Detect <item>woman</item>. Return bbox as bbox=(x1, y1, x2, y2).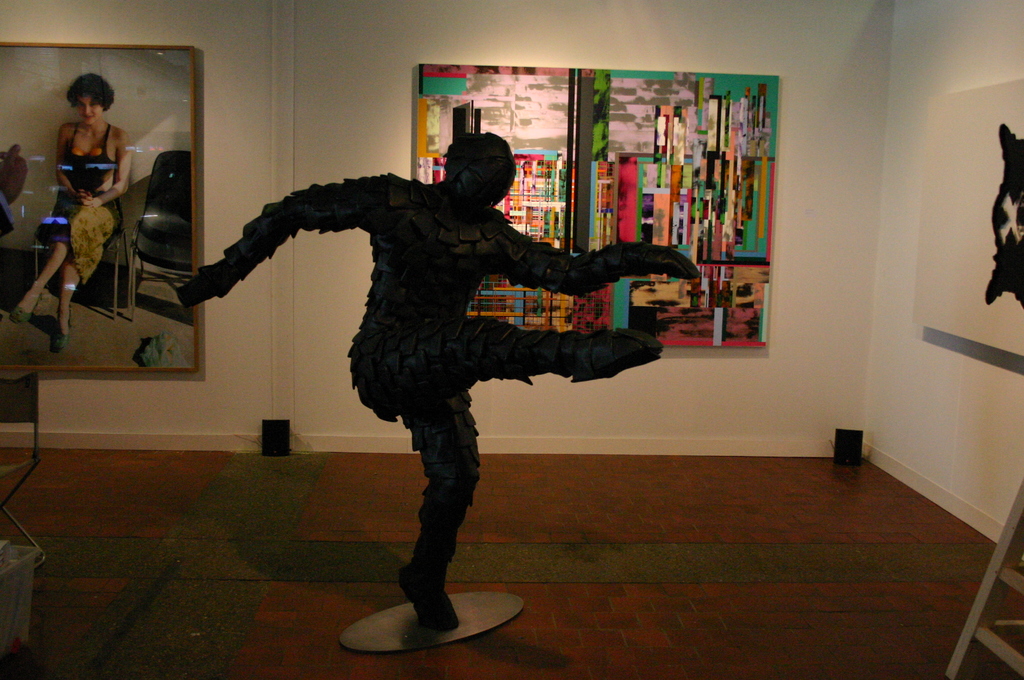
bbox=(35, 63, 130, 328).
